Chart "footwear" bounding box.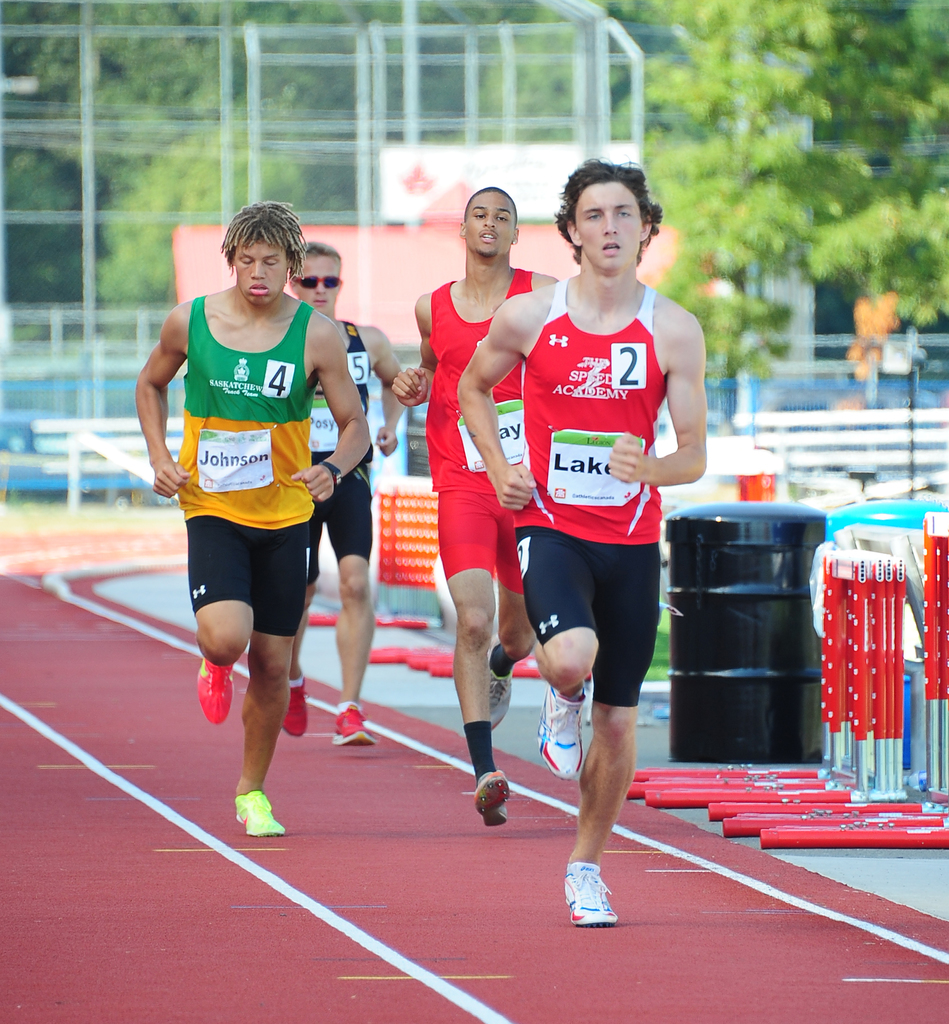
Charted: [left=198, top=655, right=233, bottom=726].
